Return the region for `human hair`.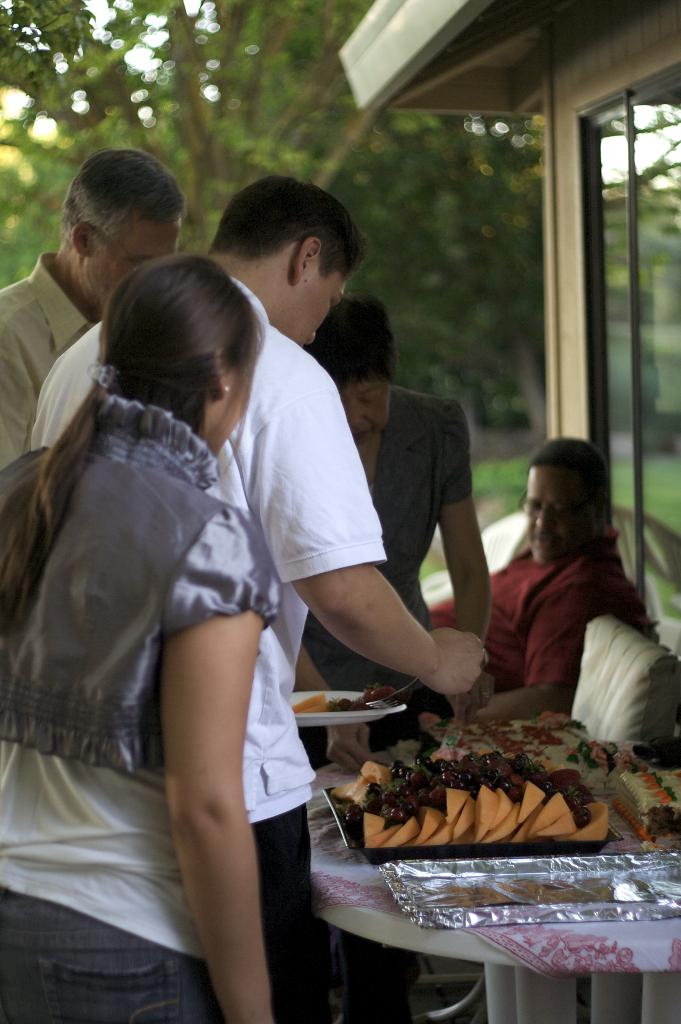
{"left": 54, "top": 143, "right": 188, "bottom": 253}.
